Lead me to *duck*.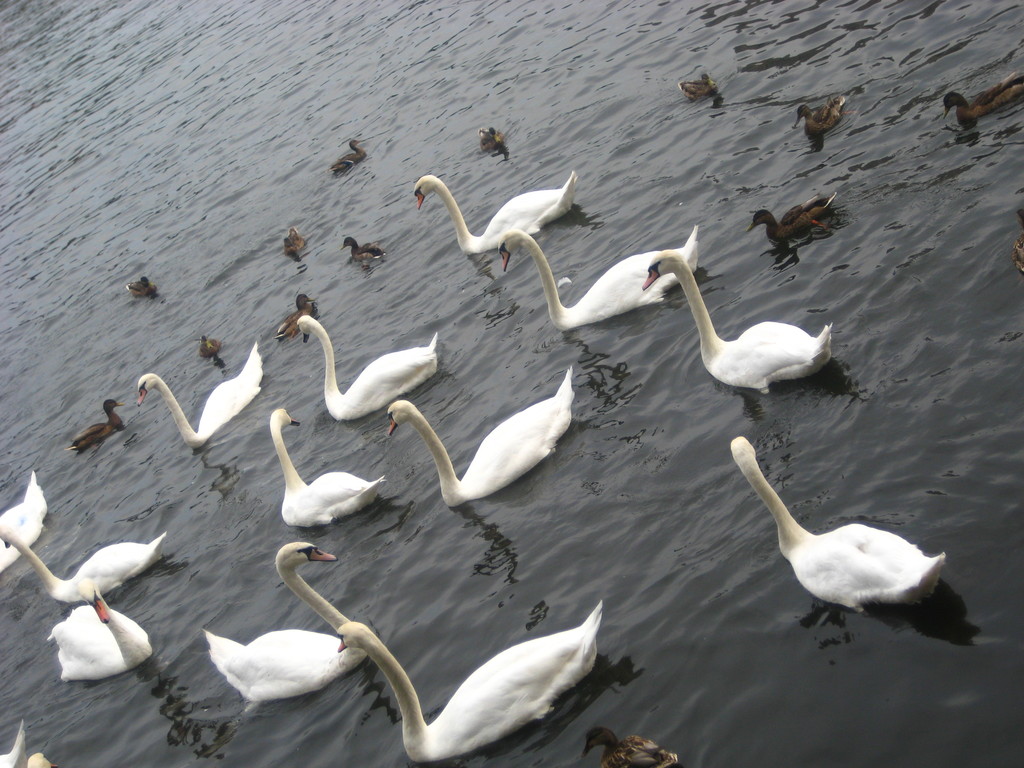
Lead to <box>51,580,154,697</box>.
